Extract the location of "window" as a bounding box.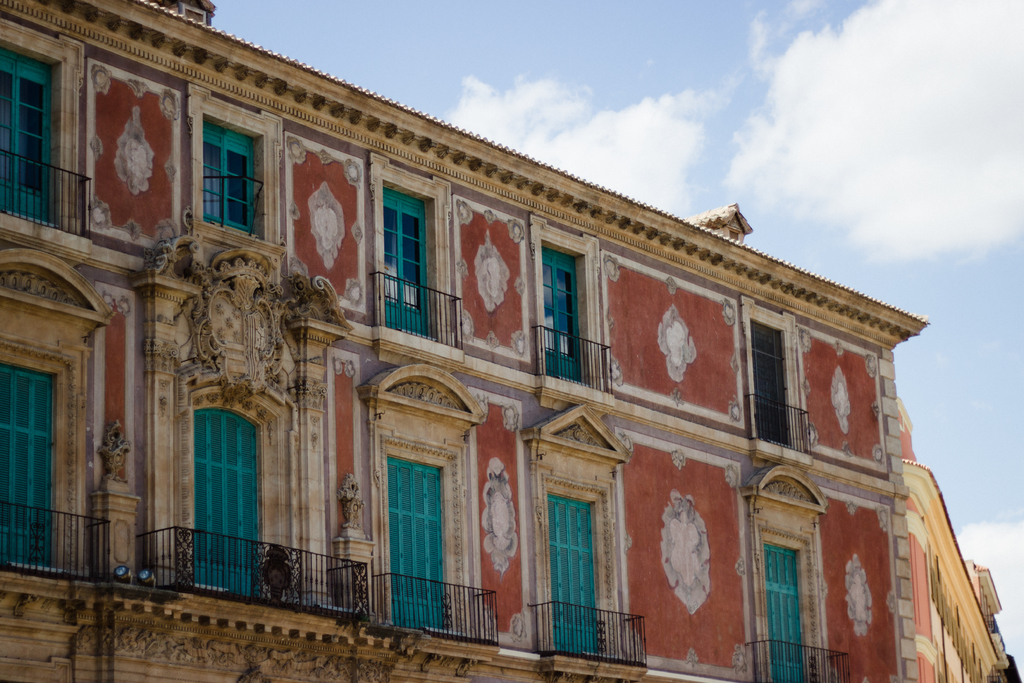
531,219,616,404.
